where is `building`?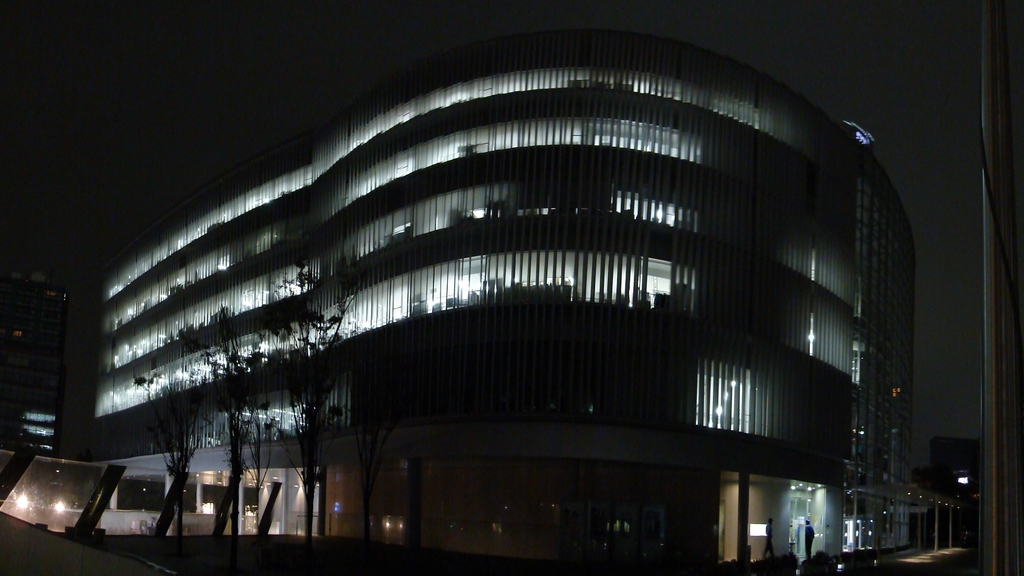
(left=0, top=264, right=68, bottom=456).
